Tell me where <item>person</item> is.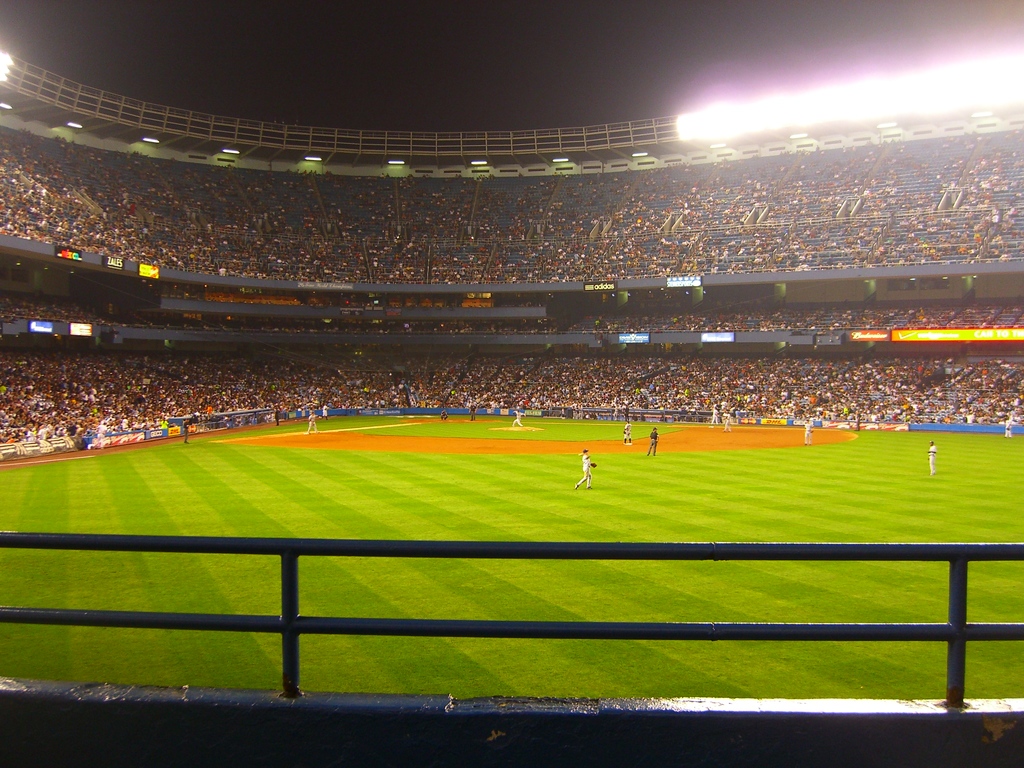
<item>person</item> is at (x1=654, y1=430, x2=655, y2=461).
